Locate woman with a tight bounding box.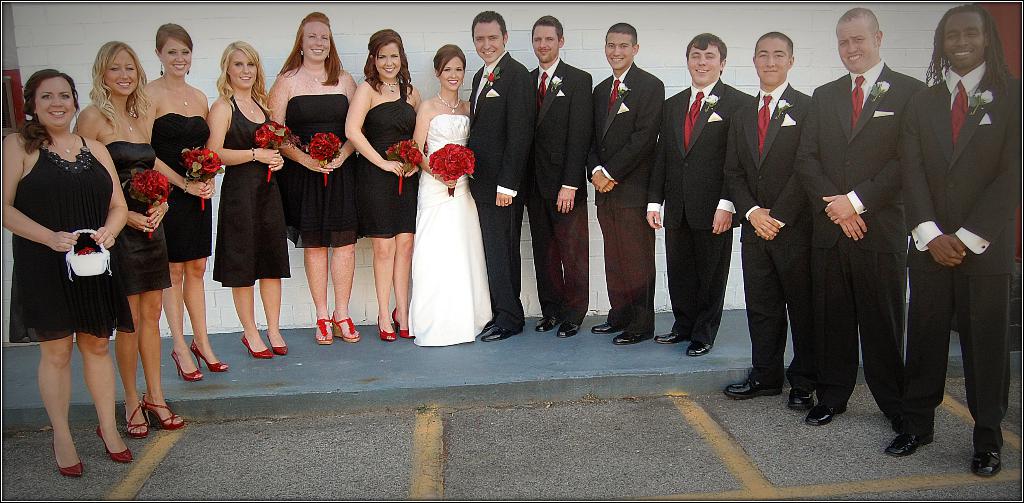
0/65/138/477.
